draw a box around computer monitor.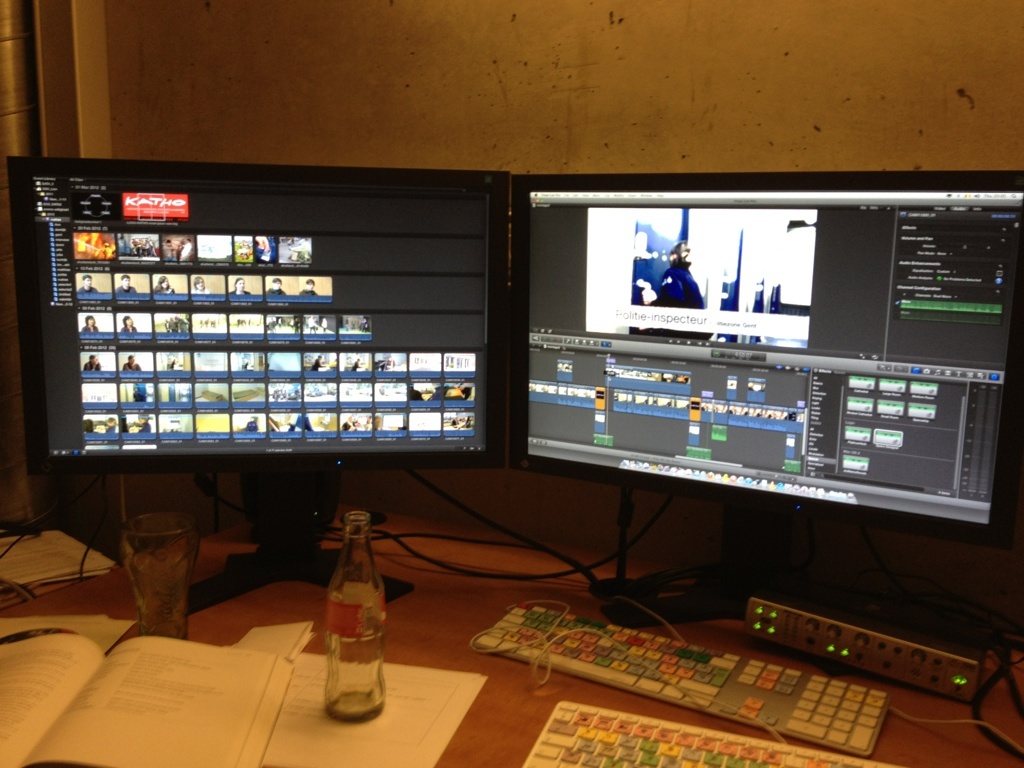
pyautogui.locateOnScreen(507, 170, 1023, 630).
